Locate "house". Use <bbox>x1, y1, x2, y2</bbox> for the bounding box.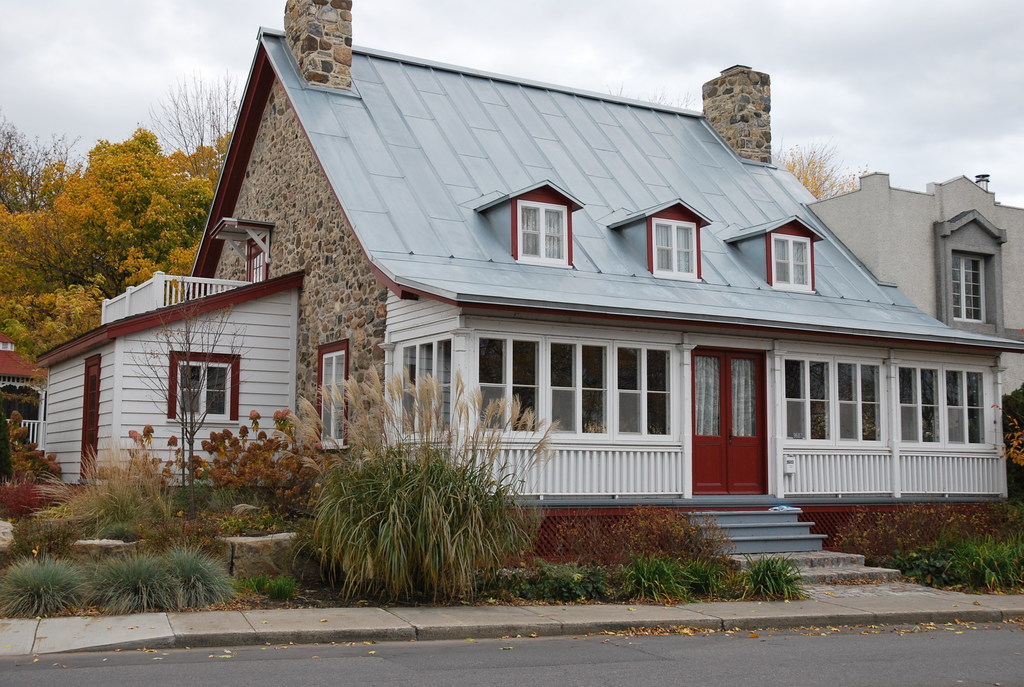
<bbox>49, 0, 1022, 506</bbox>.
